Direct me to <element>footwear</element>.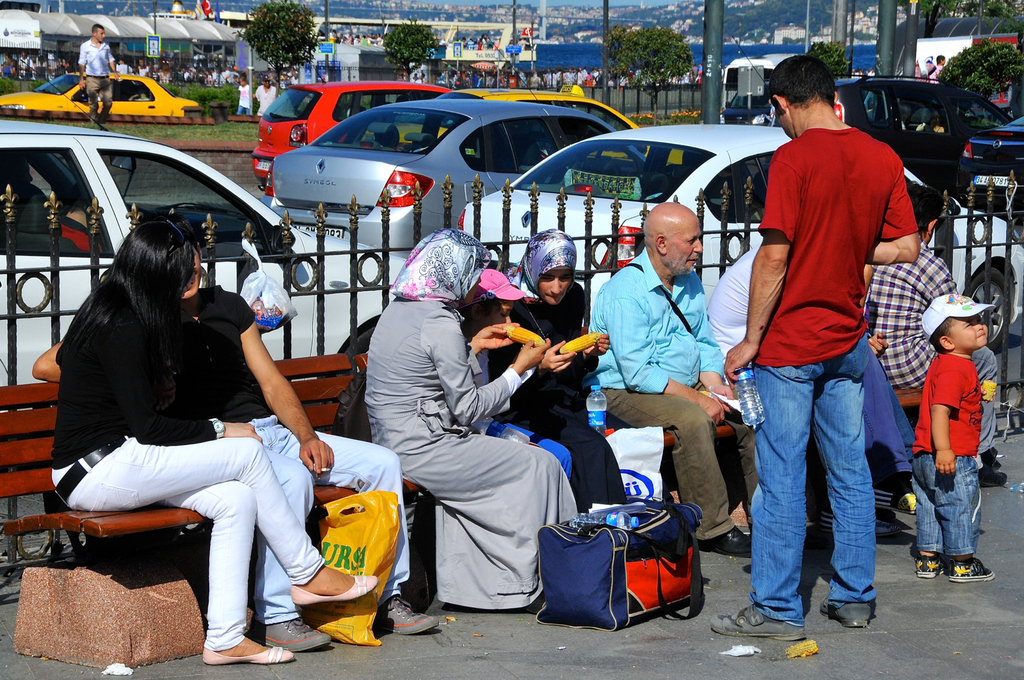
Direction: crop(876, 489, 920, 514).
